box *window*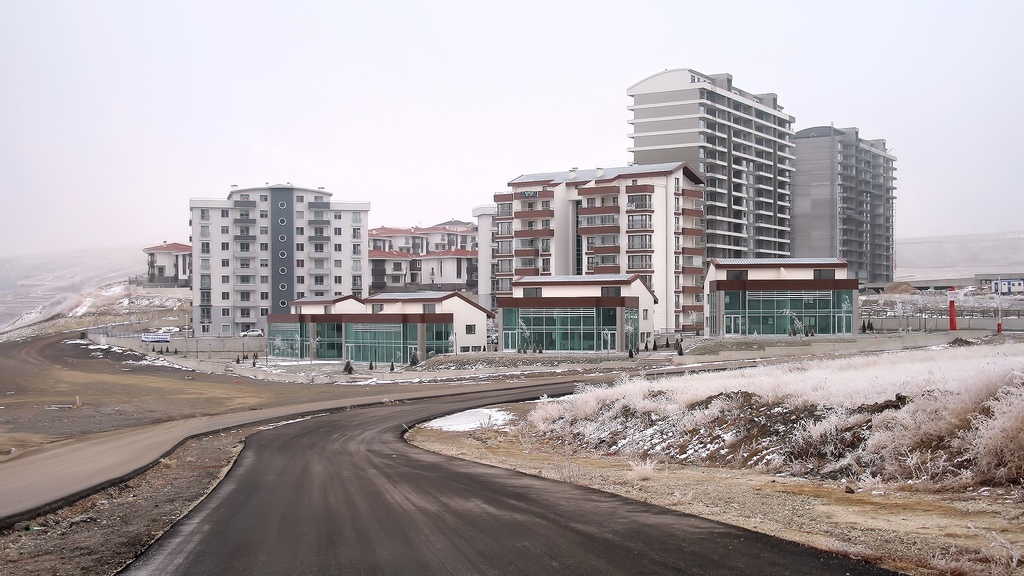
BBox(202, 241, 210, 252)
